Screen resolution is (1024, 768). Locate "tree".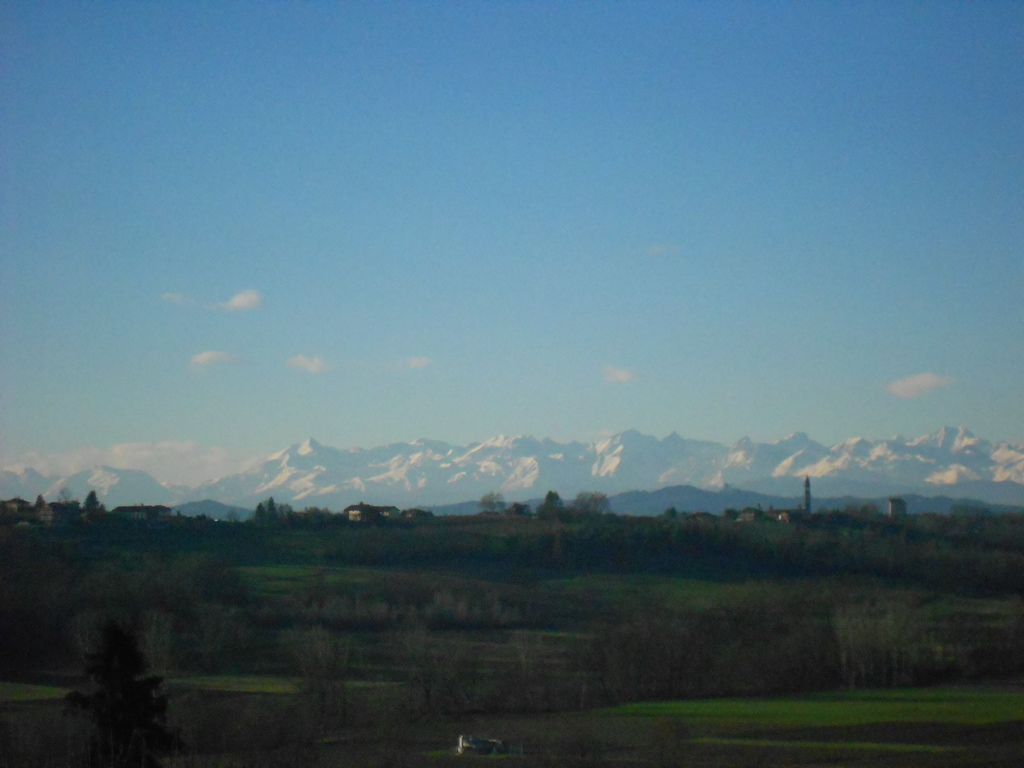
x1=540, y1=487, x2=568, y2=524.
